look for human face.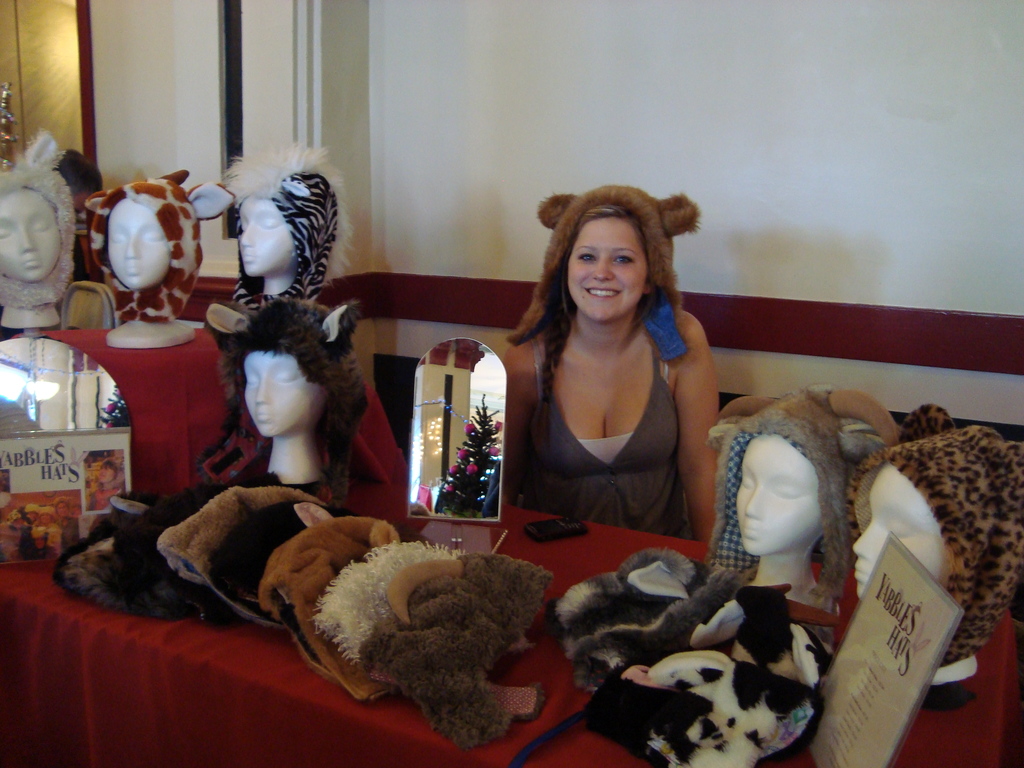
Found: rect(108, 200, 170, 291).
